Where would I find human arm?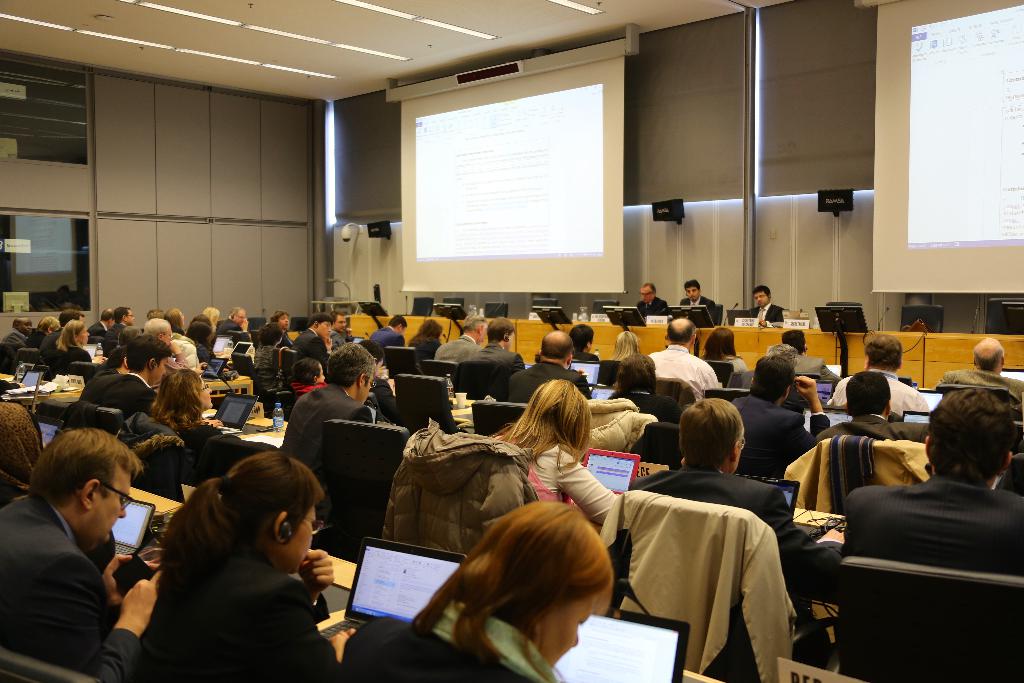
At [left=52, top=561, right=148, bottom=682].
